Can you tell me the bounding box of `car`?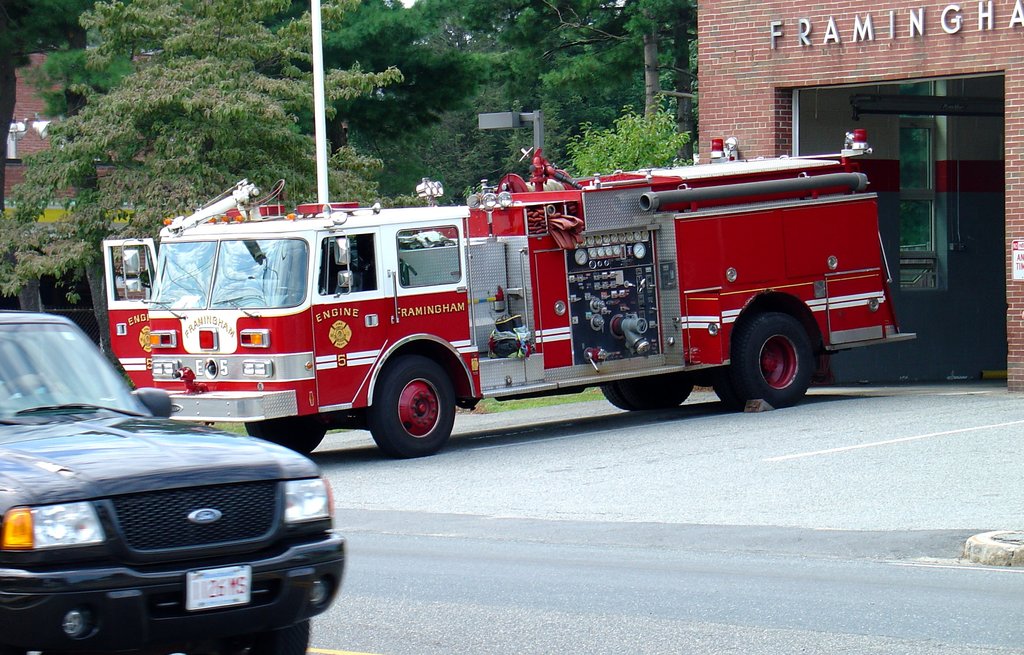
bbox=[0, 309, 346, 654].
